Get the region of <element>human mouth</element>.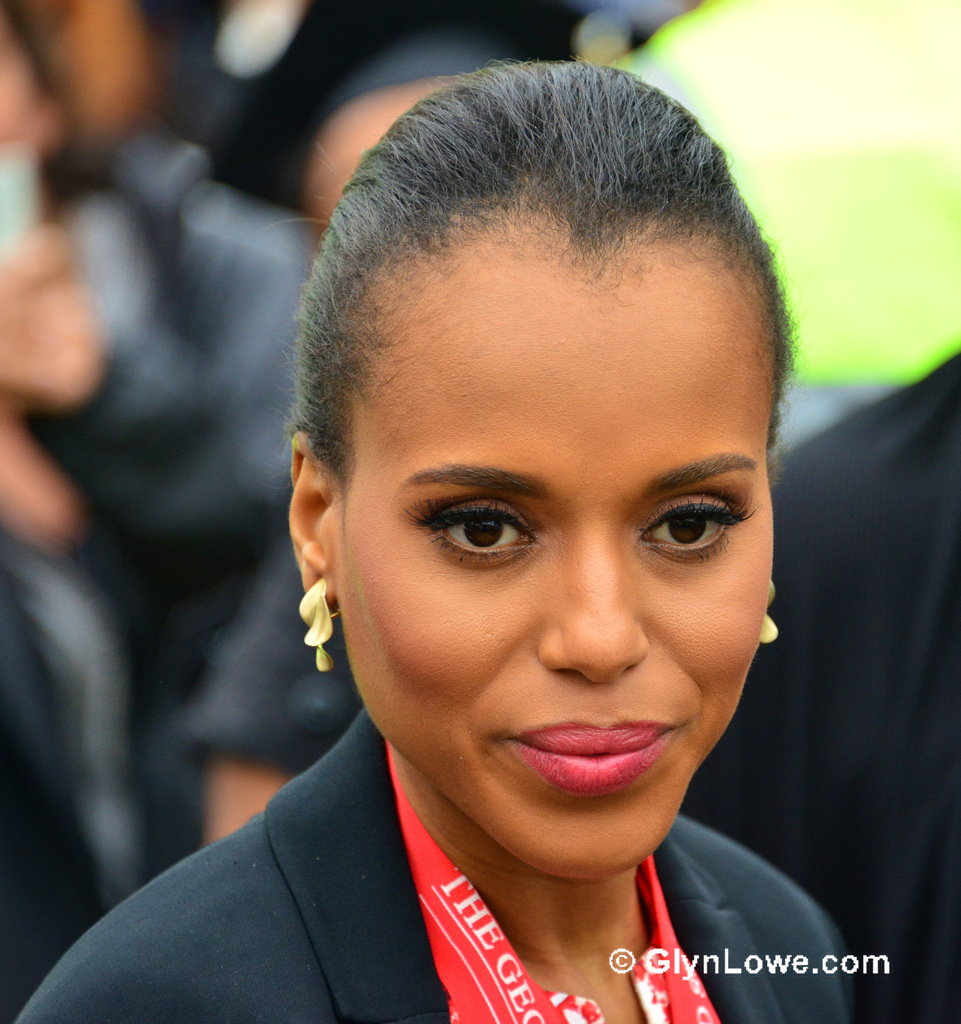
(left=462, top=724, right=671, bottom=806).
